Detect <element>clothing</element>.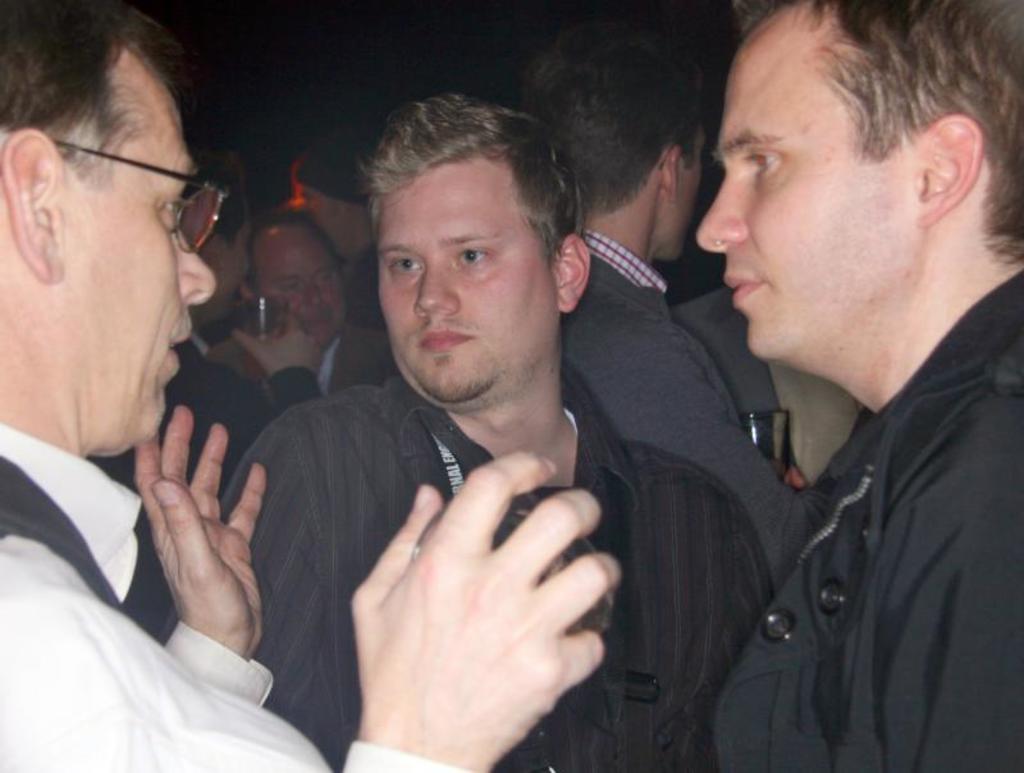
Detected at {"left": 563, "top": 230, "right": 832, "bottom": 554}.
